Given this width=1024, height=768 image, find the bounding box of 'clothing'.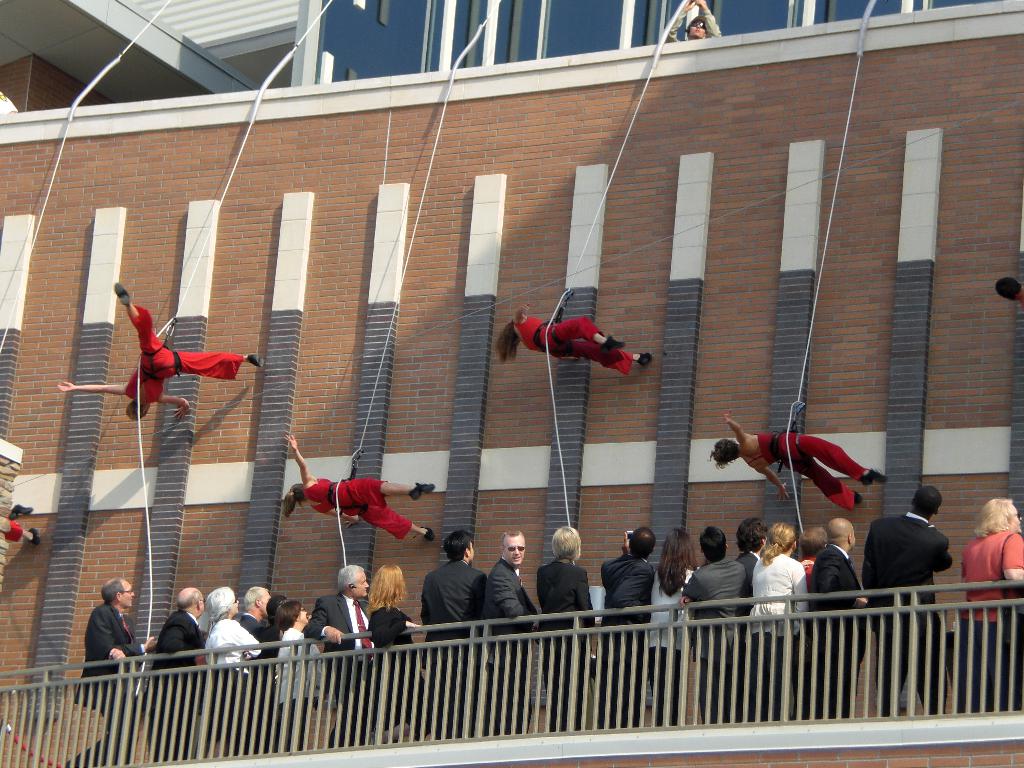
480,552,542,735.
